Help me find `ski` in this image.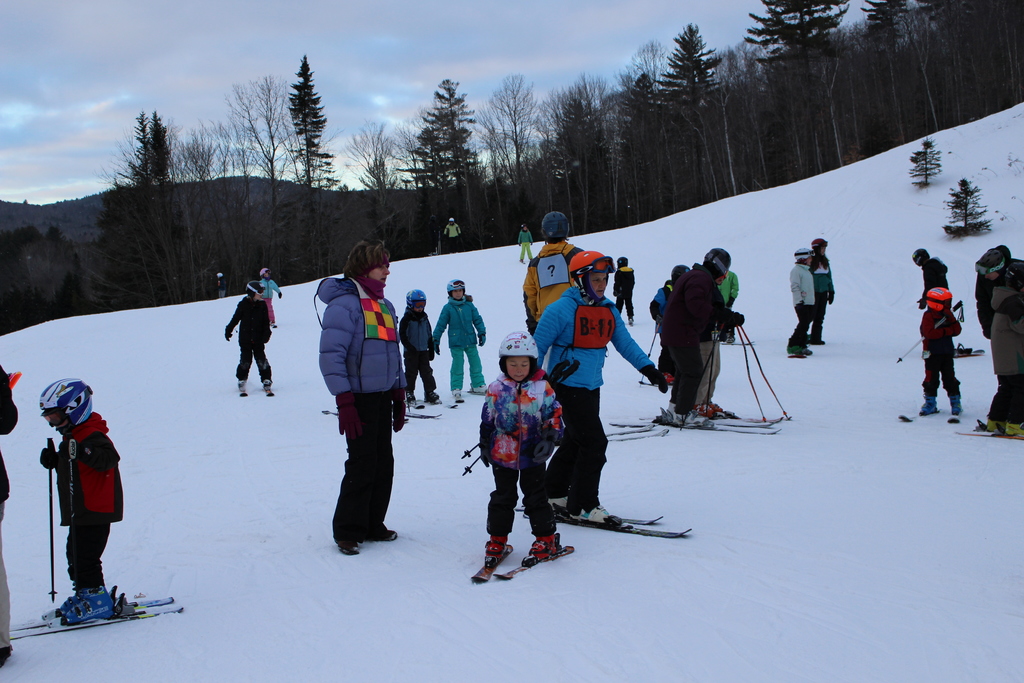
Found it: Rect(897, 413, 923, 424).
